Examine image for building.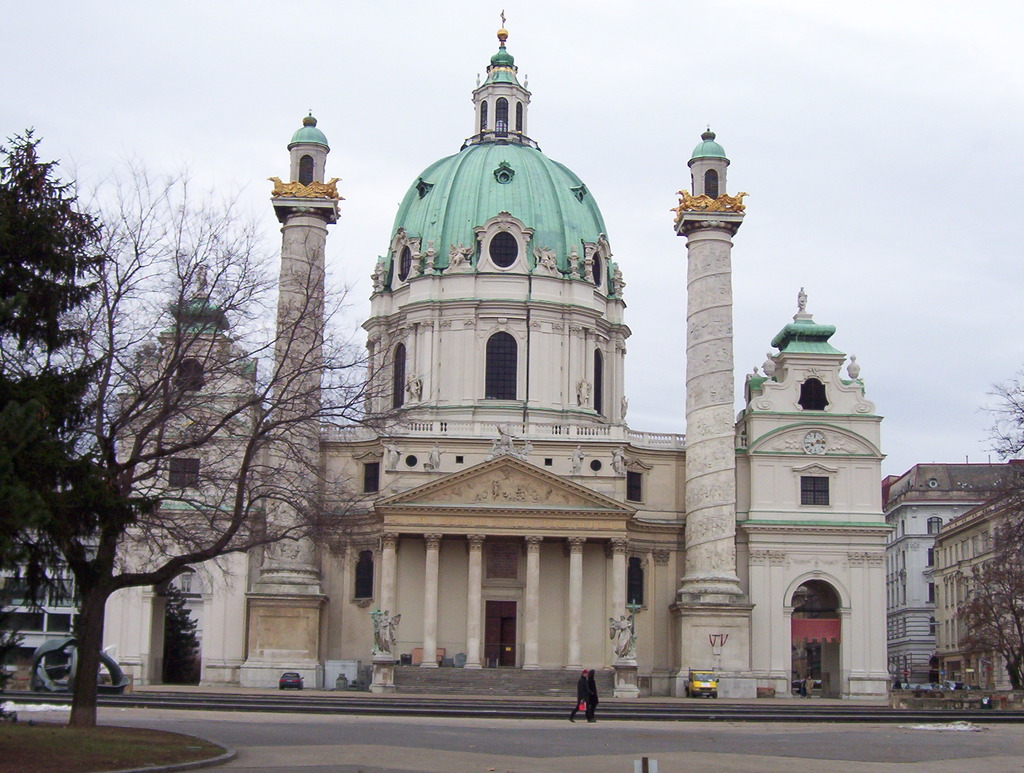
Examination result: 99, 10, 890, 701.
